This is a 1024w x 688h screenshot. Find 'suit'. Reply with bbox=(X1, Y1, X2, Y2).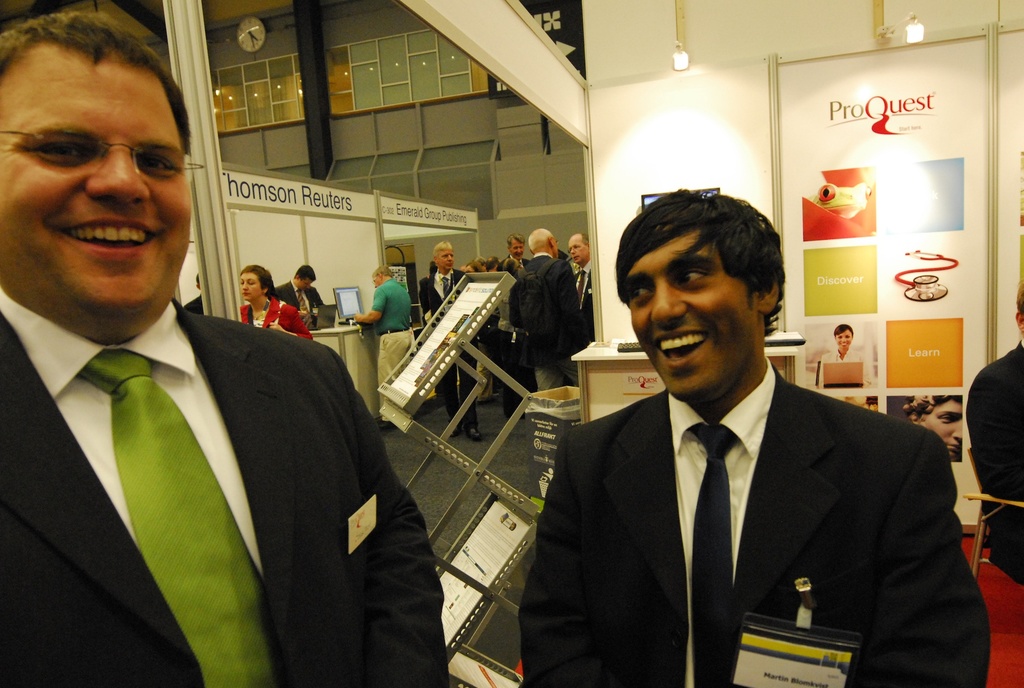
bbox=(1, 226, 389, 676).
